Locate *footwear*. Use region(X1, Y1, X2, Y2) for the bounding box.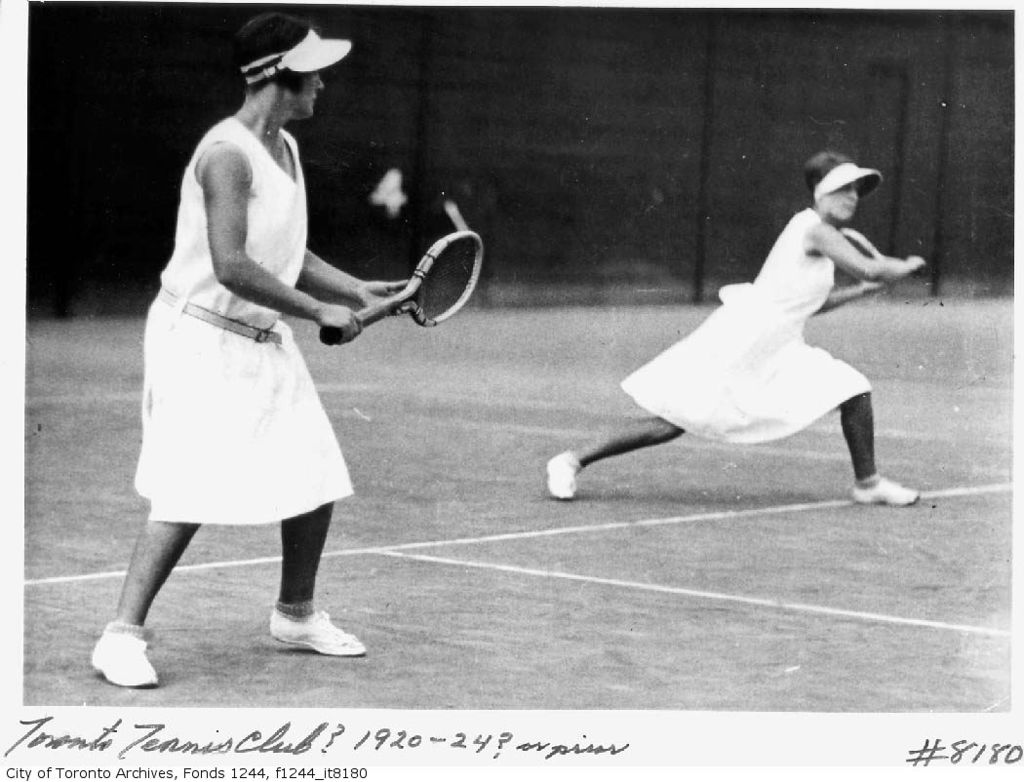
region(847, 475, 922, 508).
